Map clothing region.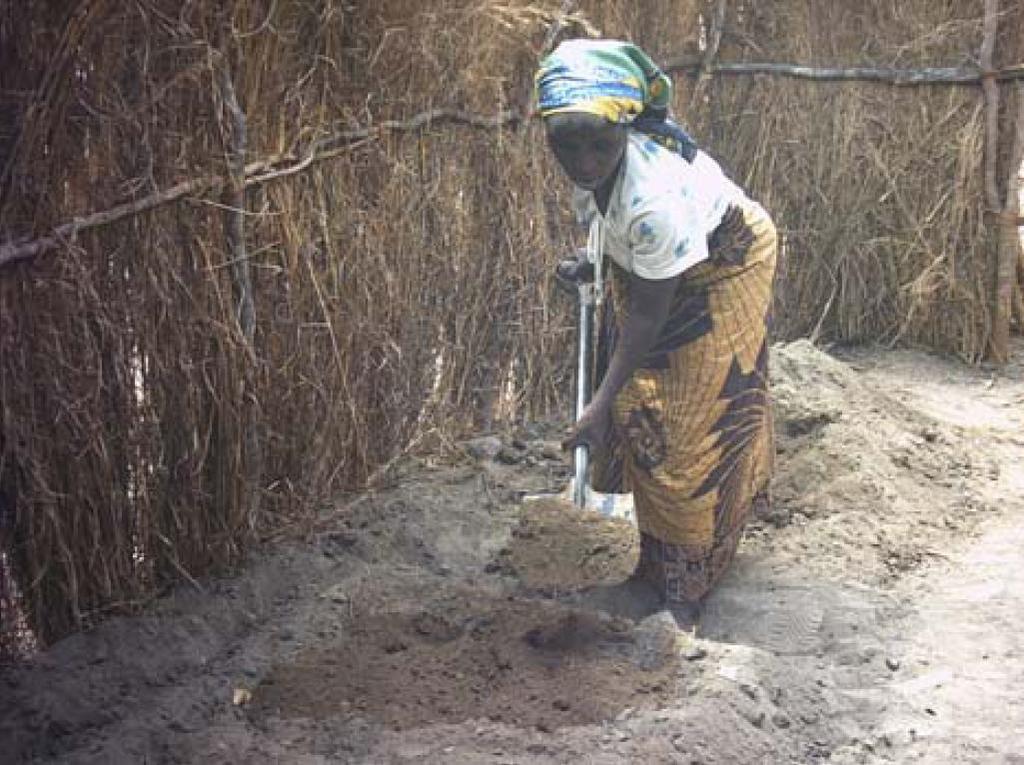
Mapped to pyautogui.locateOnScreen(593, 120, 737, 281).
